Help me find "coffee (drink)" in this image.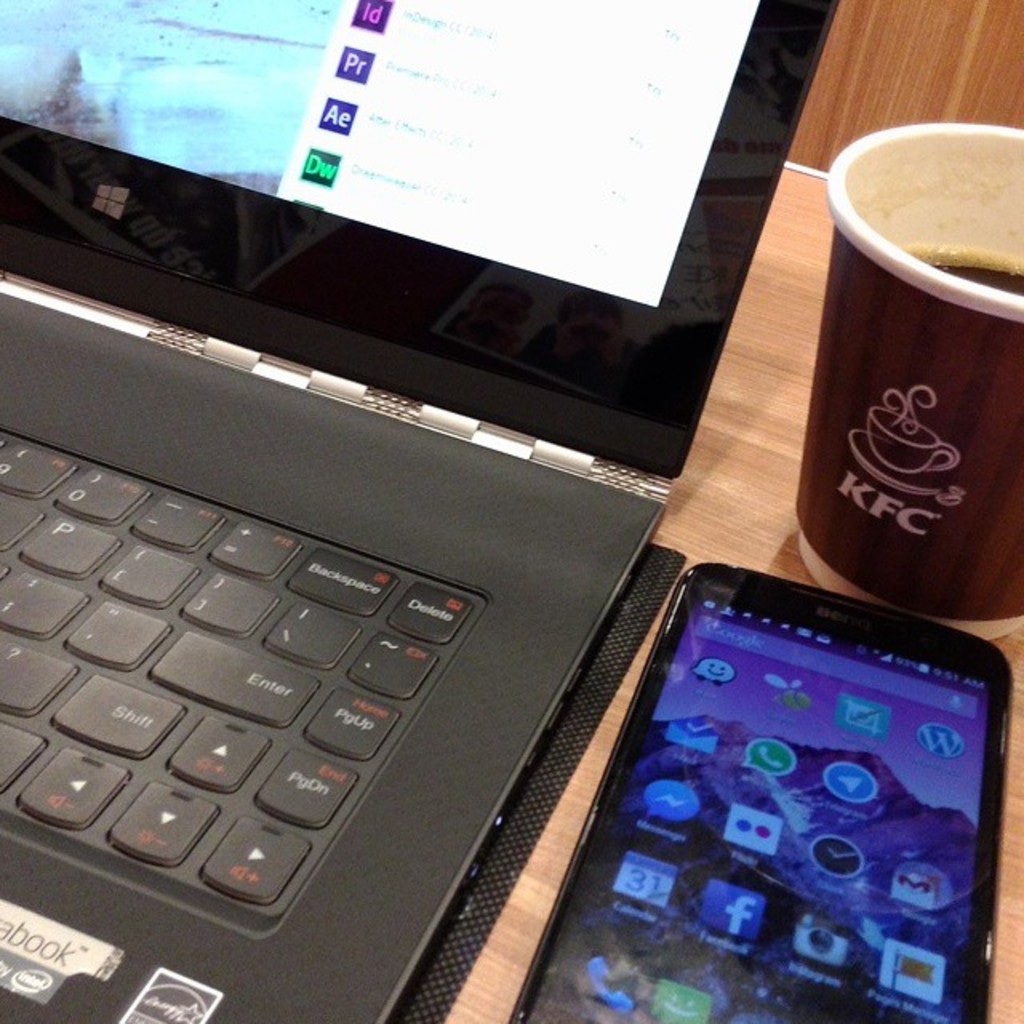
Found it: l=818, t=126, r=1023, b=667.
